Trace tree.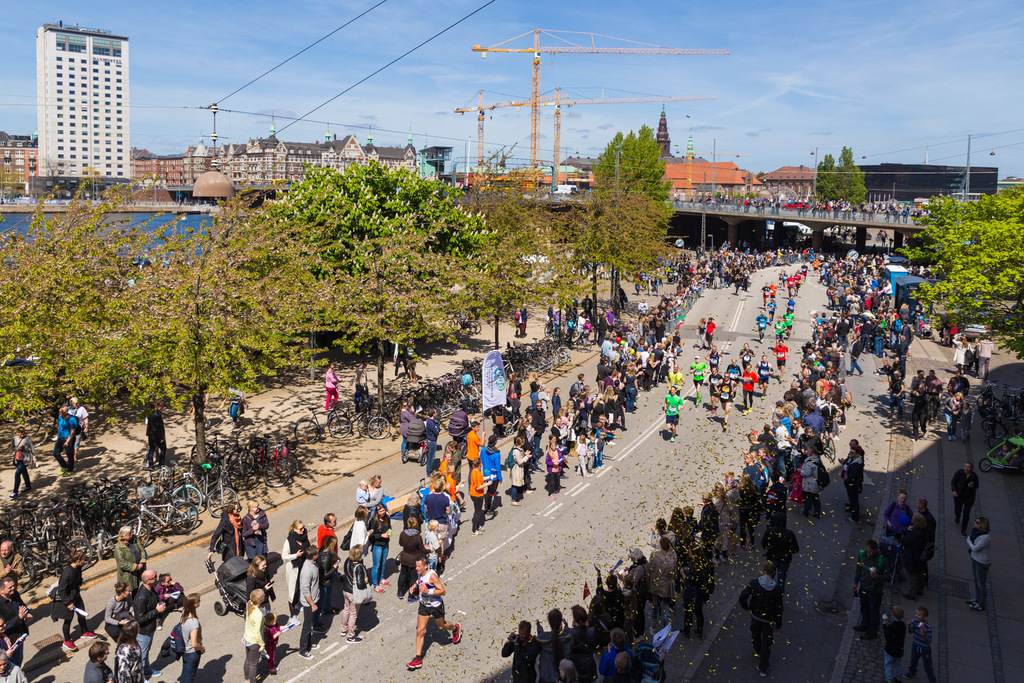
Traced to bbox(111, 215, 193, 465).
